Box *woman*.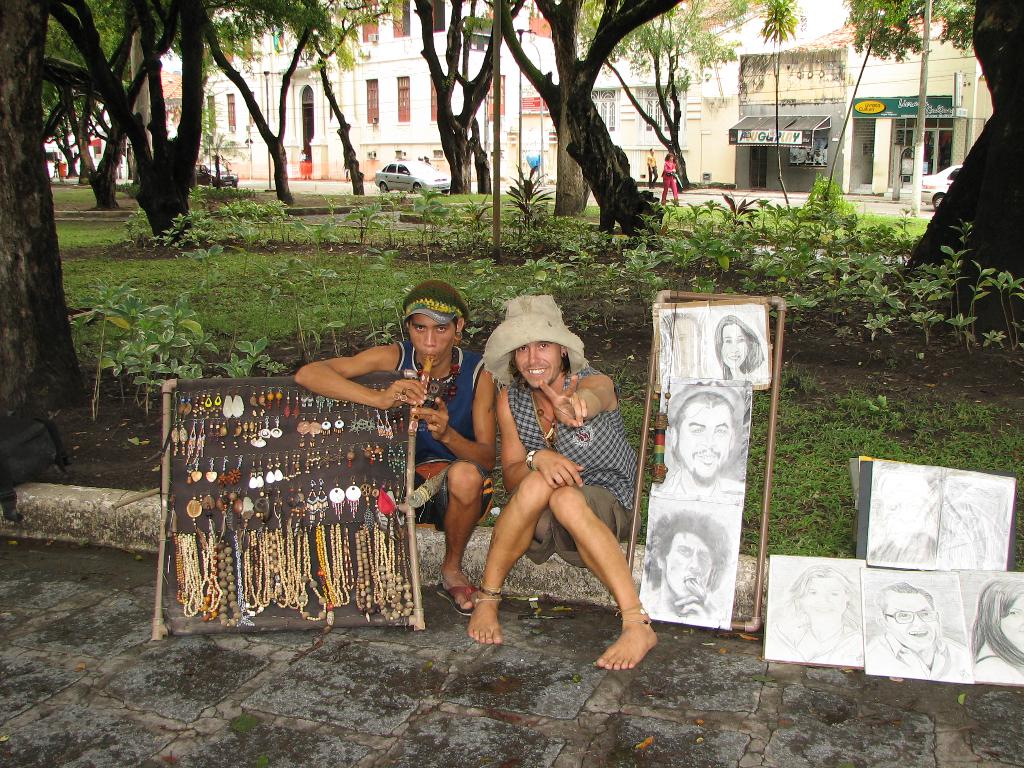
l=714, t=312, r=763, b=382.
